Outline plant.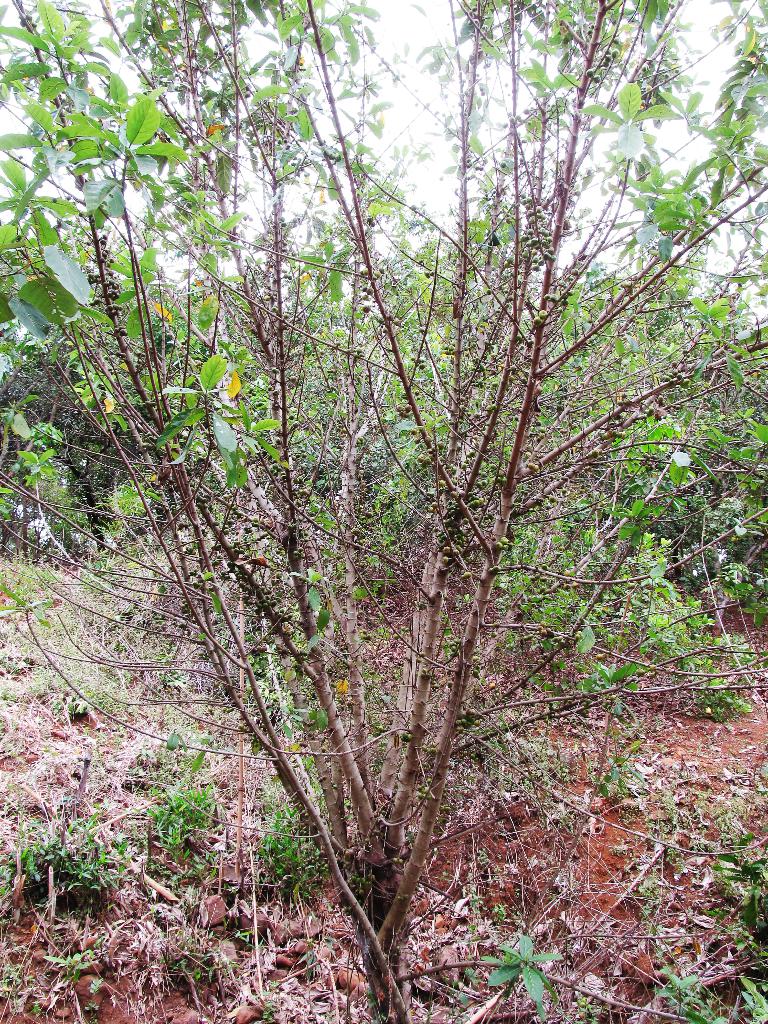
Outline: box(484, 934, 561, 1021).
